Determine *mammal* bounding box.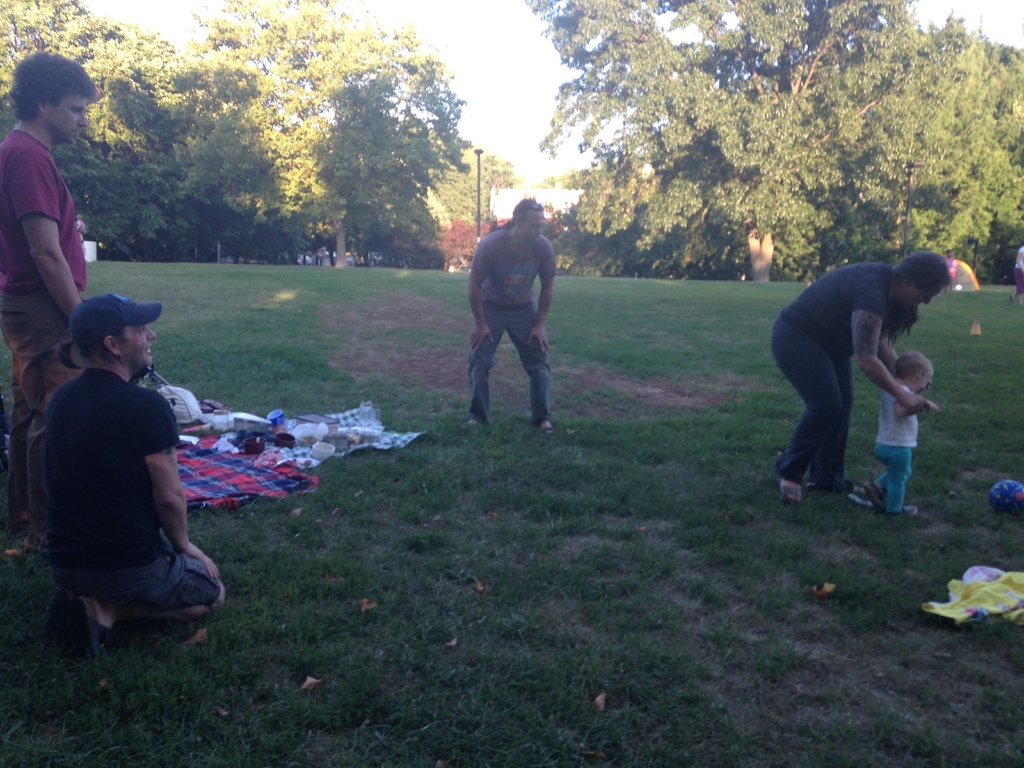
Determined: region(941, 249, 963, 292).
